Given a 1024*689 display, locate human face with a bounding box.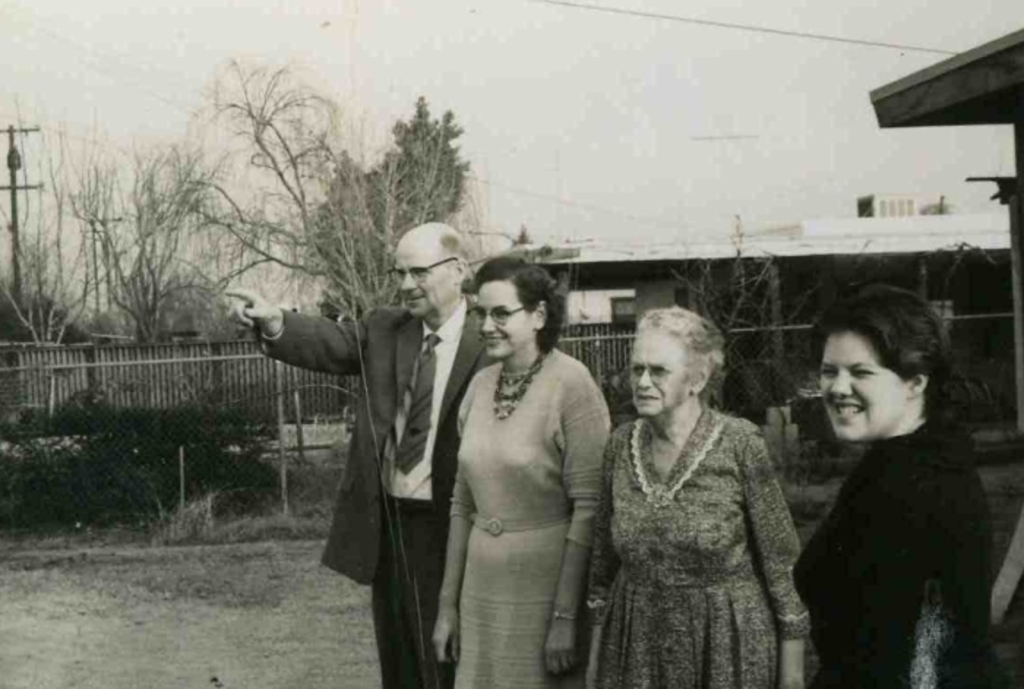
Located: <region>819, 329, 906, 437</region>.
